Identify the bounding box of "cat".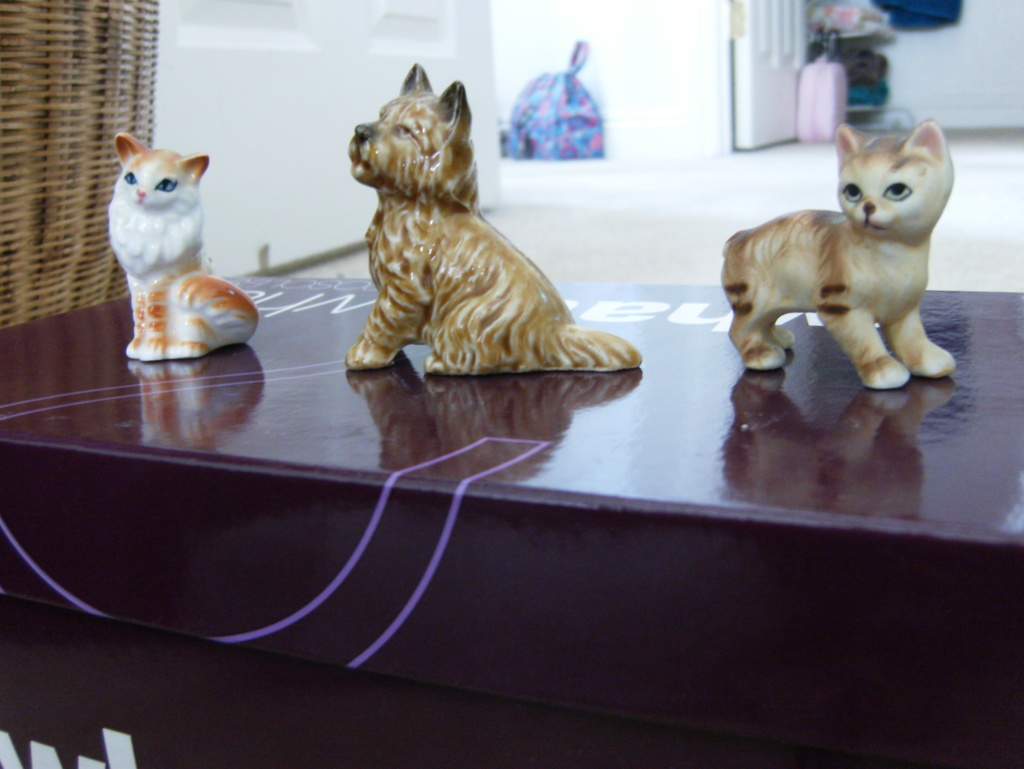
<bbox>99, 127, 257, 365</bbox>.
